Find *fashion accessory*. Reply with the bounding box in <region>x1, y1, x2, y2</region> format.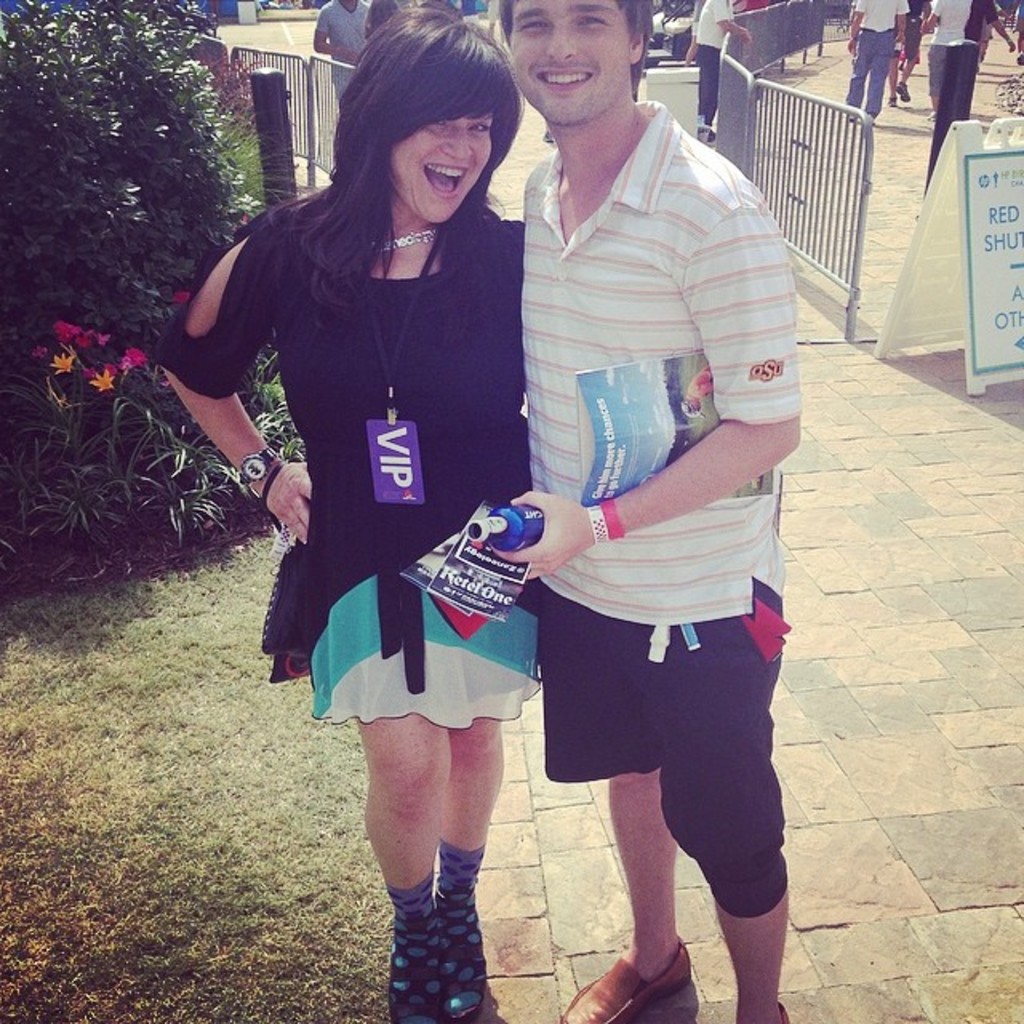
<region>434, 888, 490, 1022</region>.
